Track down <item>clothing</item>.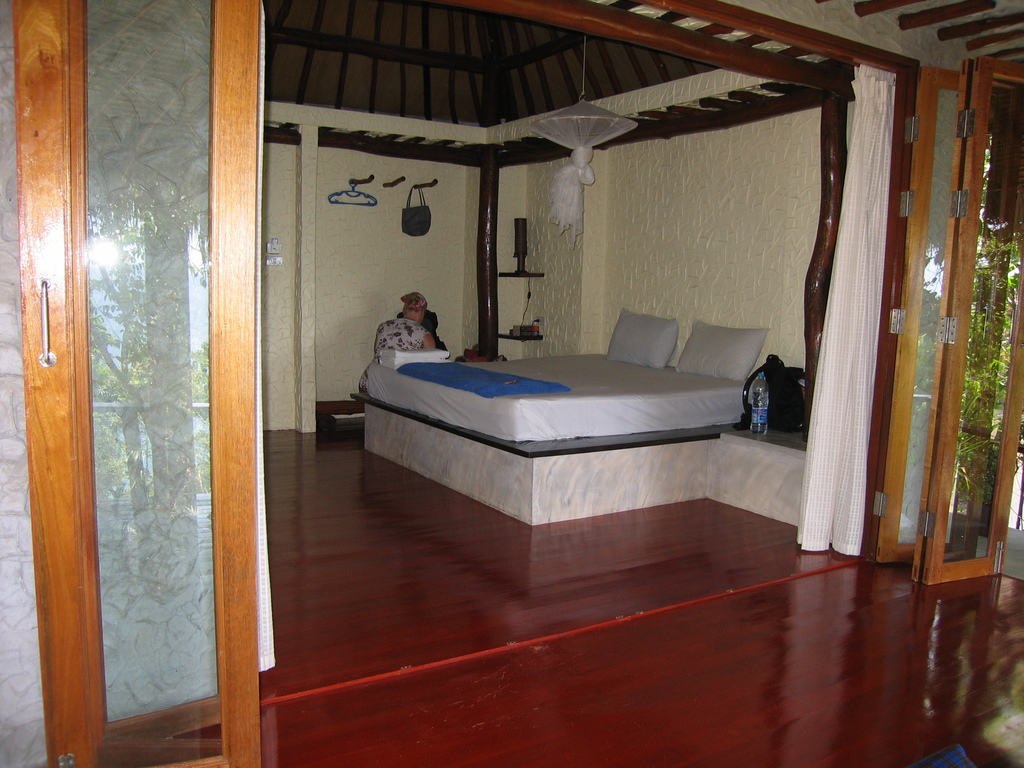
Tracked to bbox=(353, 317, 429, 401).
